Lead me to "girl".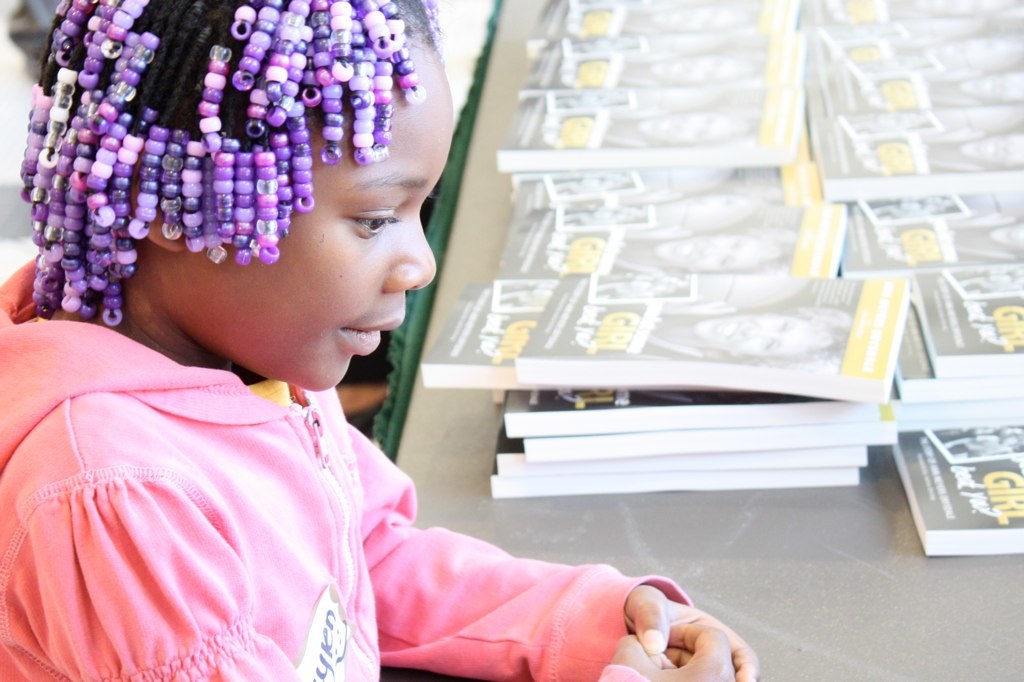
Lead to {"left": 0, "top": 0, "right": 762, "bottom": 681}.
